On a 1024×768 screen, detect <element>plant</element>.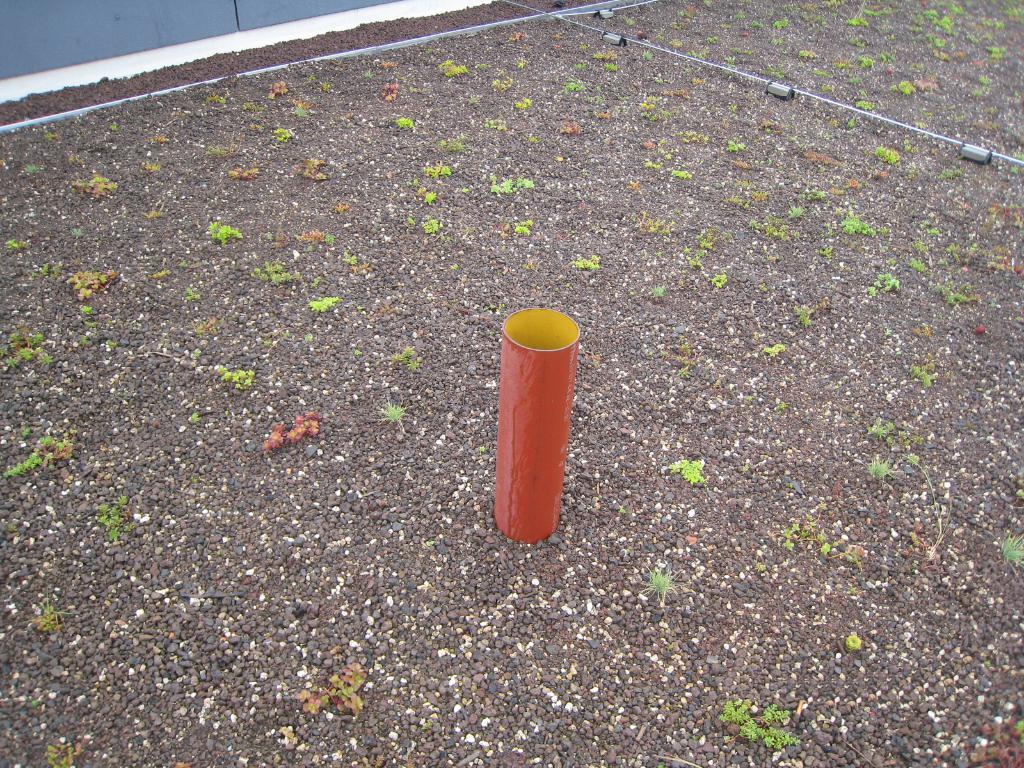
<bbox>727, 157, 752, 173</bbox>.
